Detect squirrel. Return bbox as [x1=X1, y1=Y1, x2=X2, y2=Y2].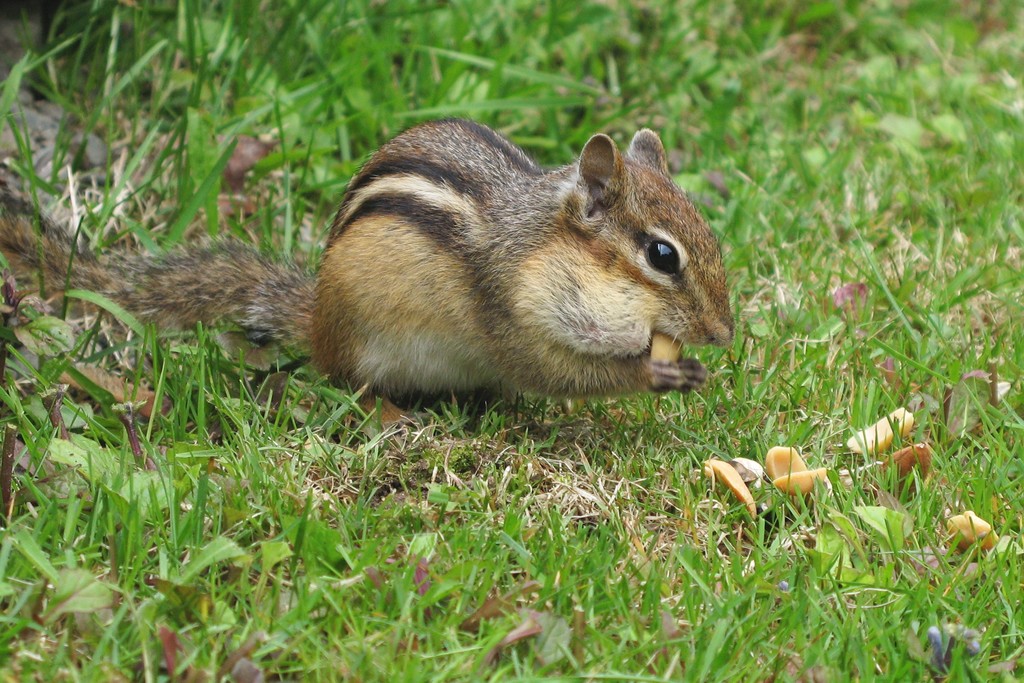
[x1=0, y1=114, x2=736, y2=401].
